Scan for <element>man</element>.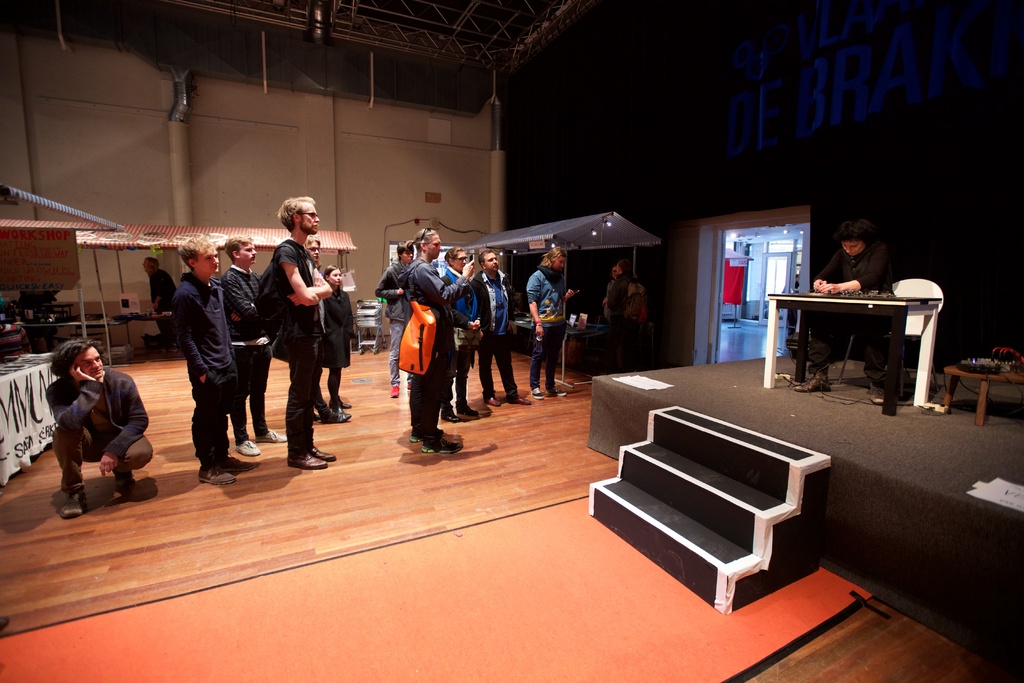
Scan result: [221, 236, 294, 460].
